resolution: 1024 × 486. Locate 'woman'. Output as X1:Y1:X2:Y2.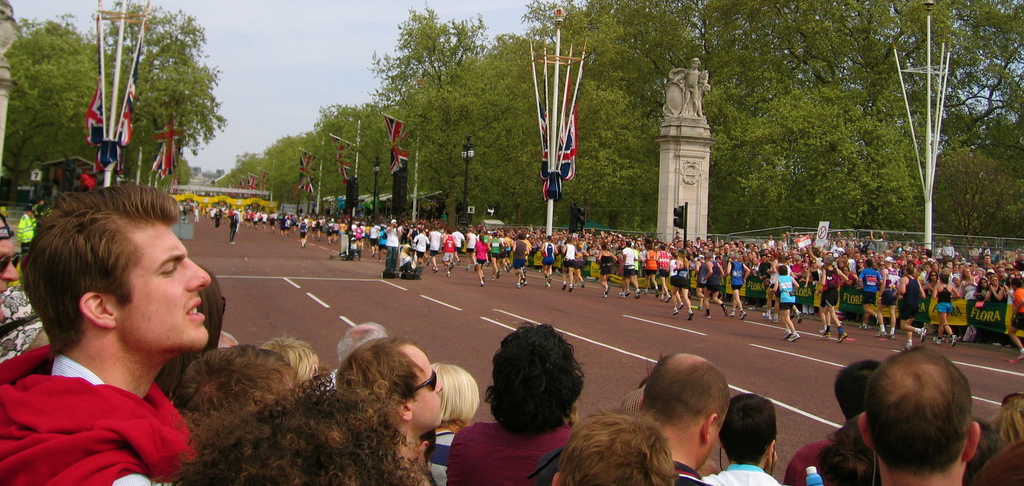
924:263:936:282.
